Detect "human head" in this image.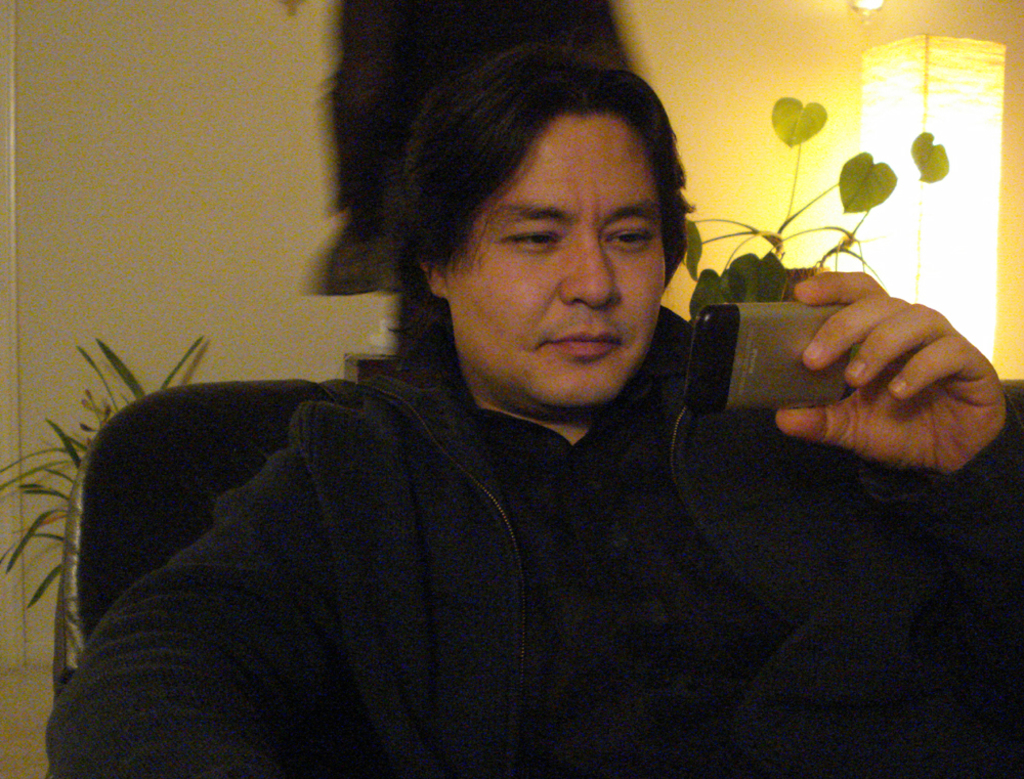
Detection: bbox=(394, 36, 687, 417).
